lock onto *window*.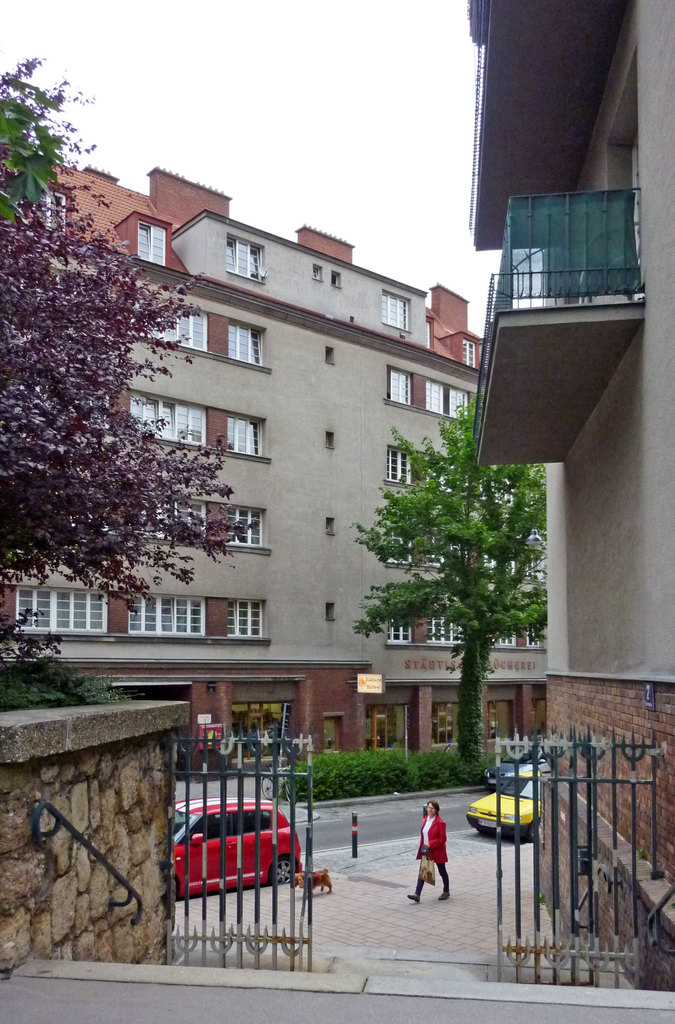
Locked: crop(379, 291, 411, 332).
